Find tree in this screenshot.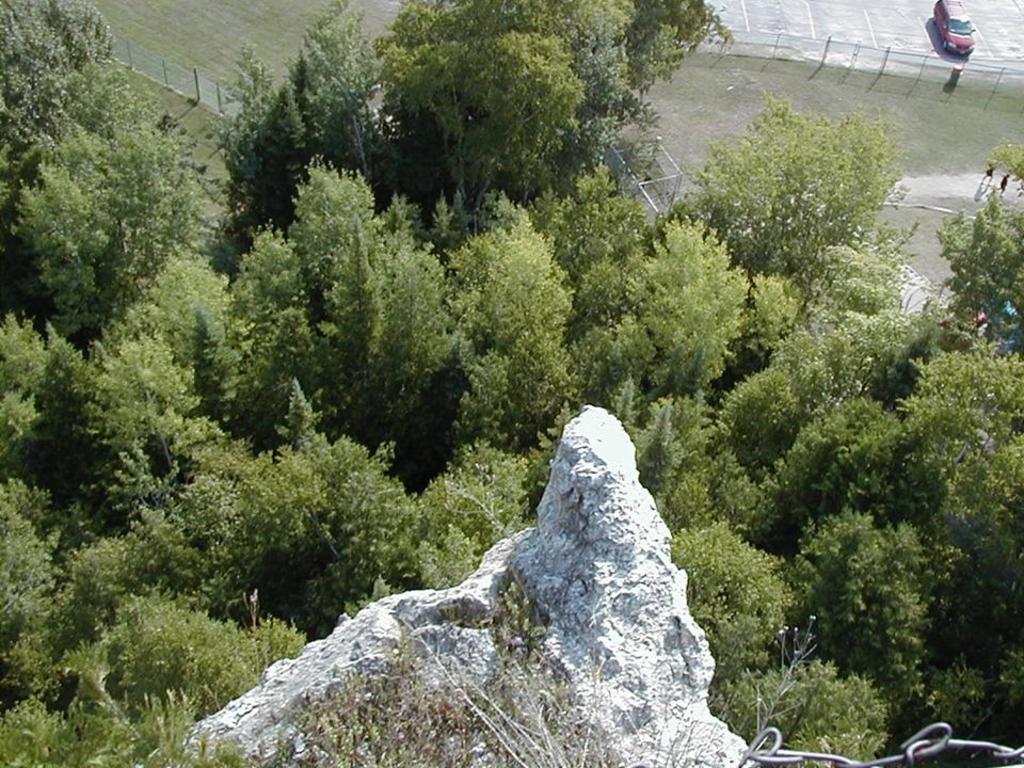
The bounding box for tree is (777, 249, 923, 407).
